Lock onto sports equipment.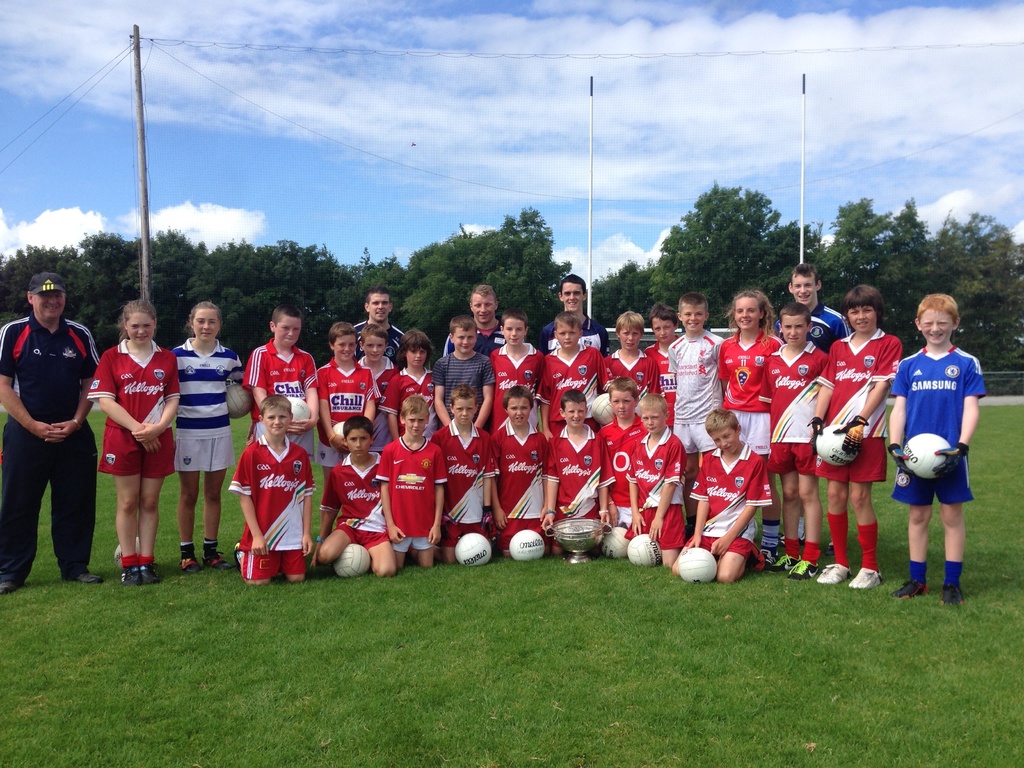
Locked: [122,563,143,589].
